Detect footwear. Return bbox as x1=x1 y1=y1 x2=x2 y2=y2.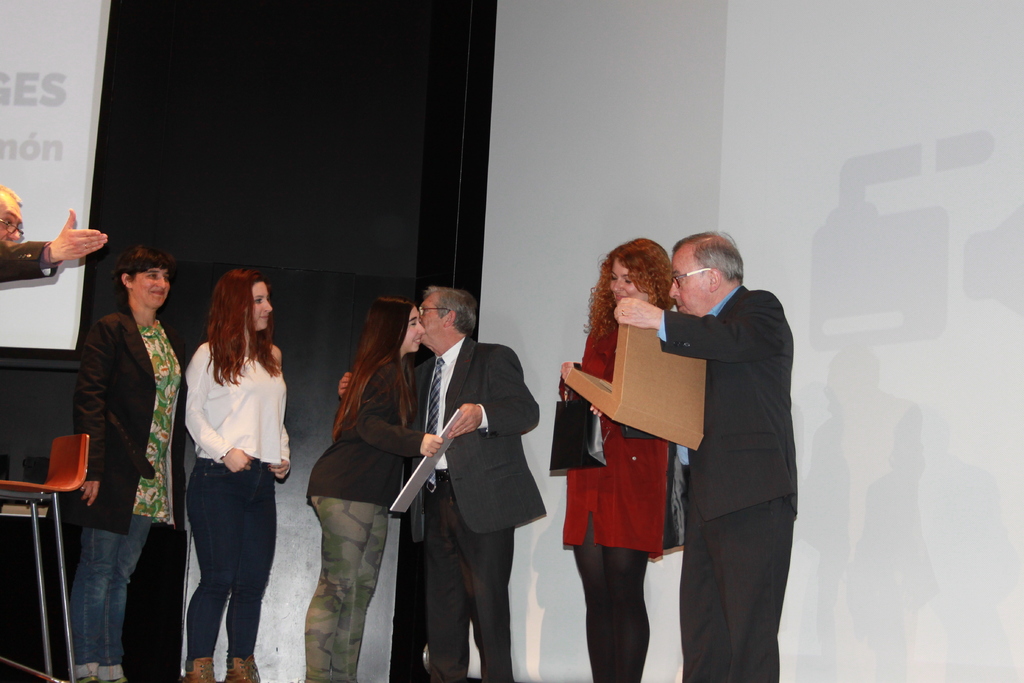
x1=186 y1=654 x2=218 y2=682.
